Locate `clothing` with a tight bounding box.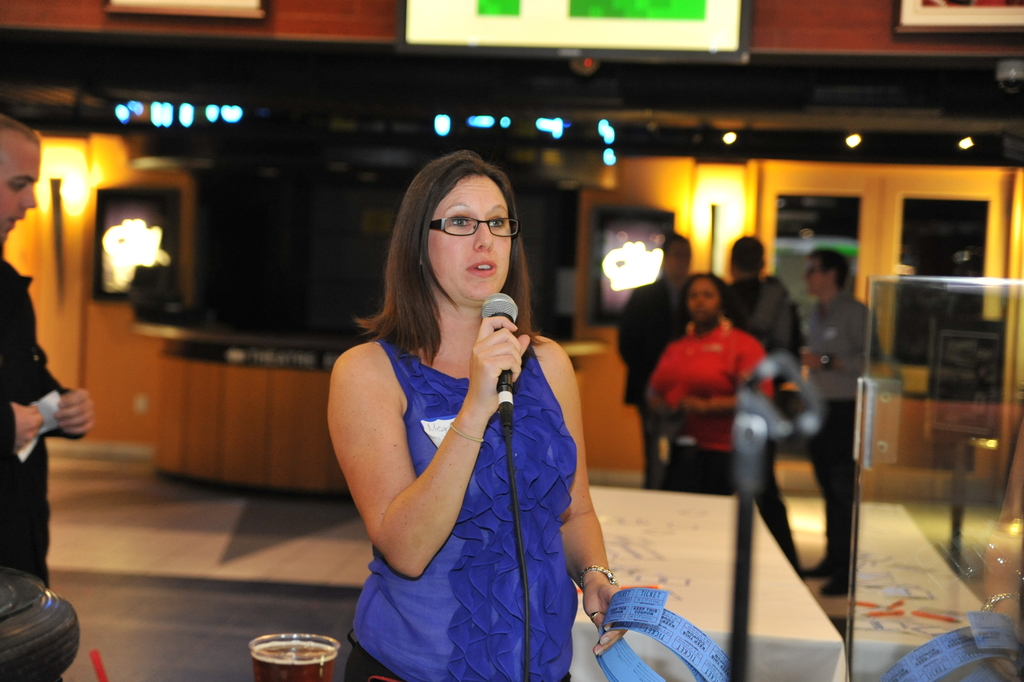
(329,277,597,658).
